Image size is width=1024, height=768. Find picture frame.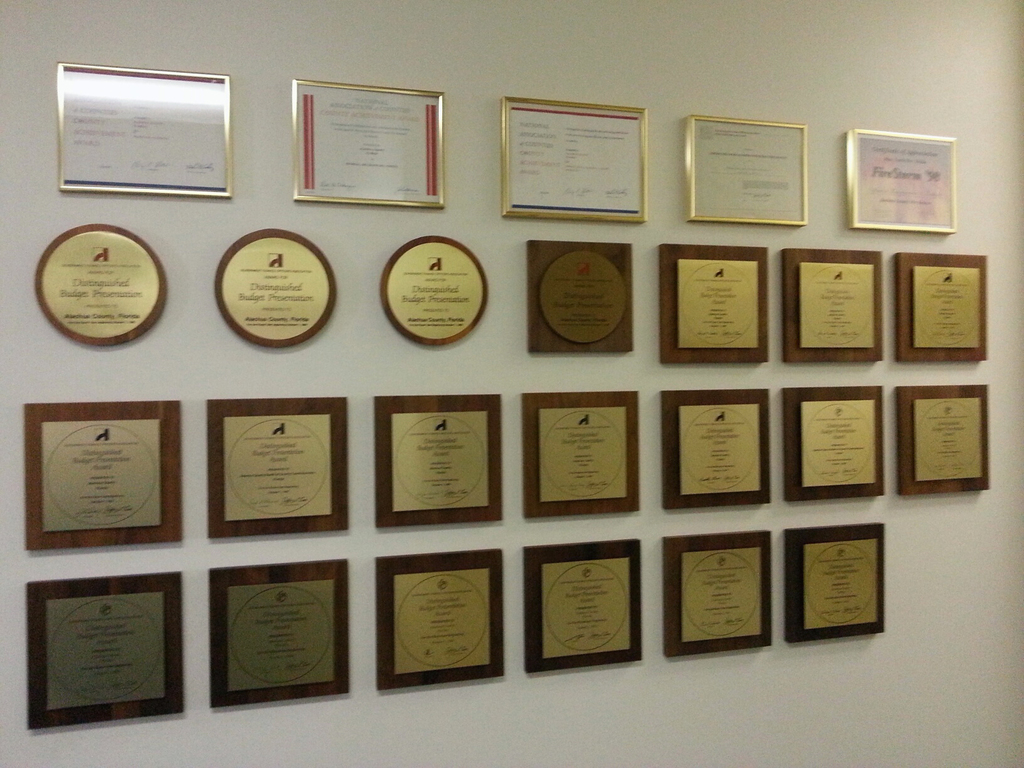
[x1=36, y1=220, x2=173, y2=355].
